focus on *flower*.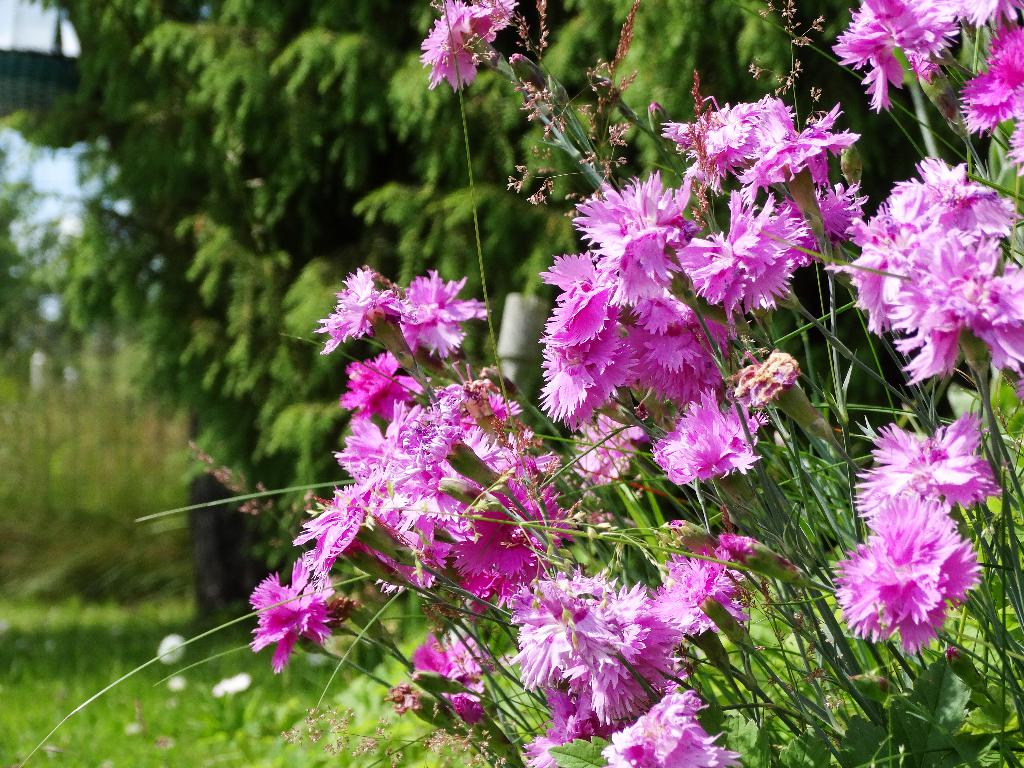
Focused at [648, 101, 668, 138].
